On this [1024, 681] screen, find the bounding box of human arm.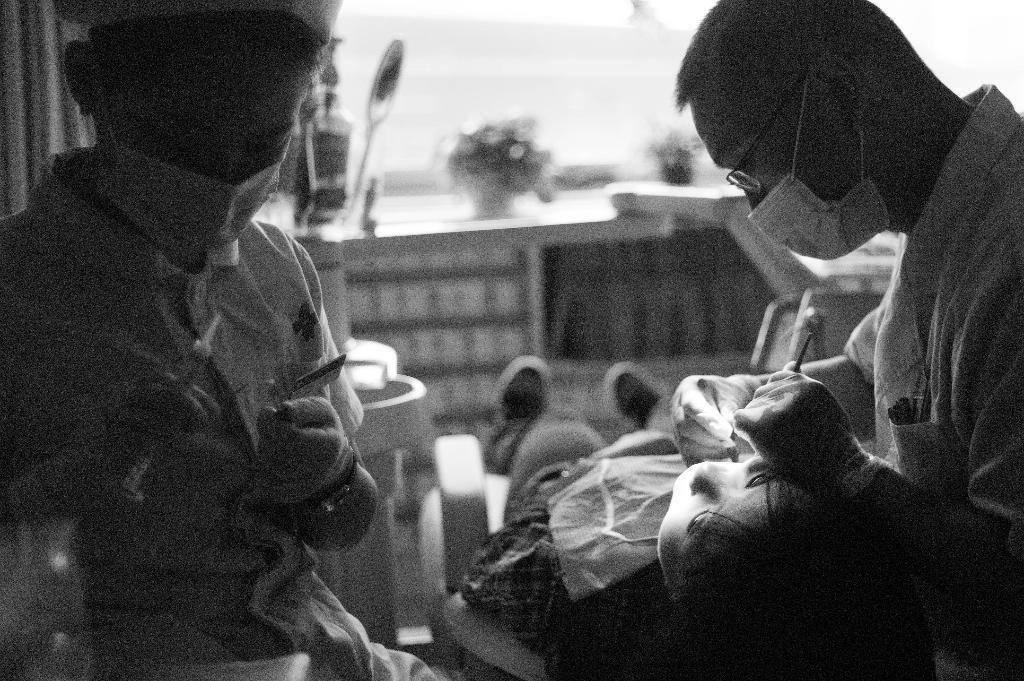
Bounding box: detection(765, 373, 1023, 618).
